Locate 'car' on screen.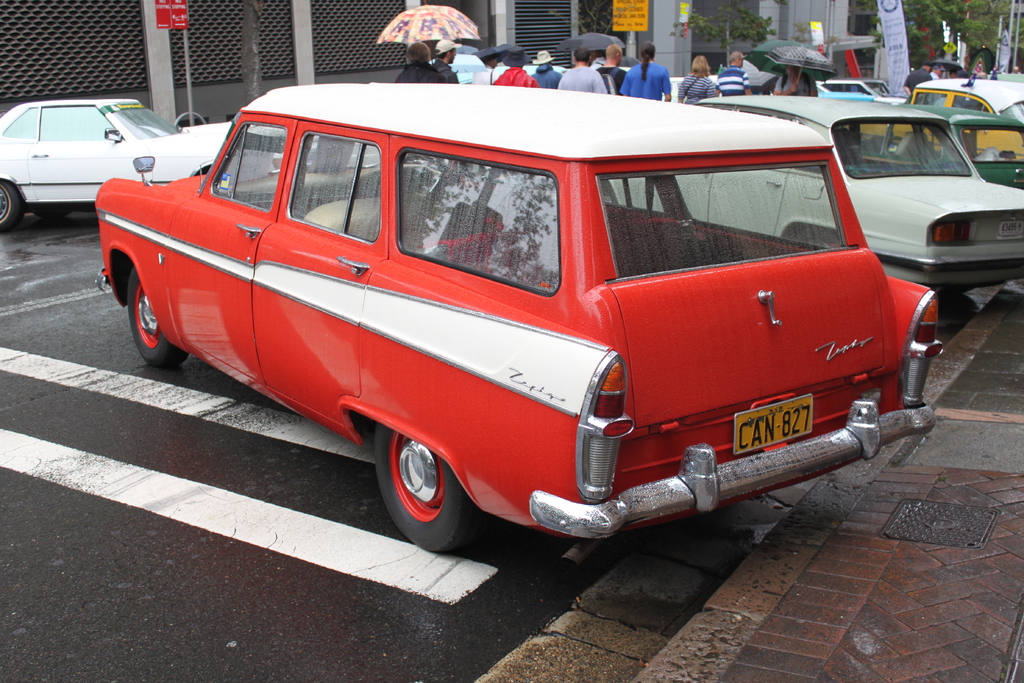
On screen at select_region(836, 85, 1023, 165).
